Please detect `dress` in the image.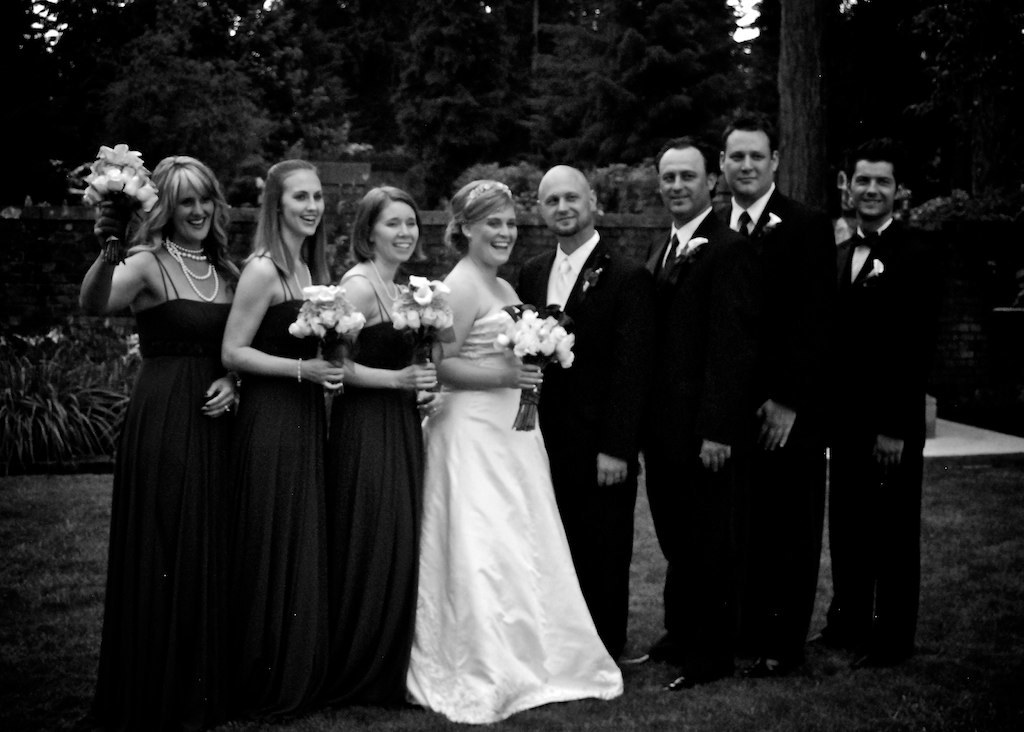
[319, 270, 430, 711].
